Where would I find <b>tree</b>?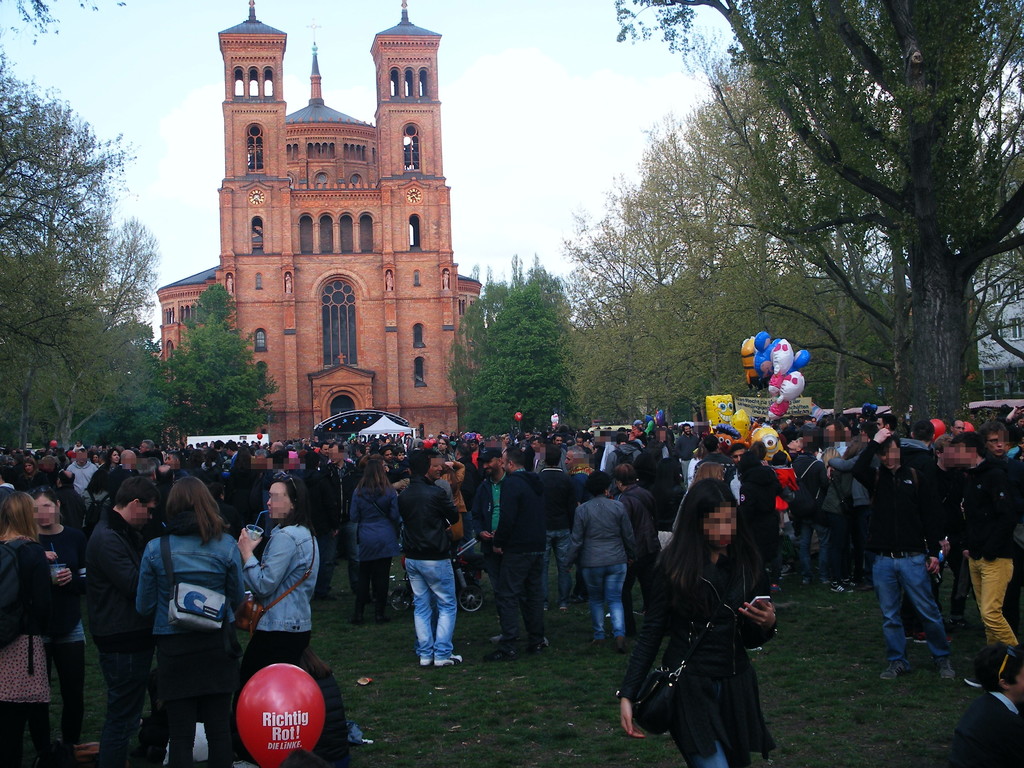
At <box>473,262,612,445</box>.
